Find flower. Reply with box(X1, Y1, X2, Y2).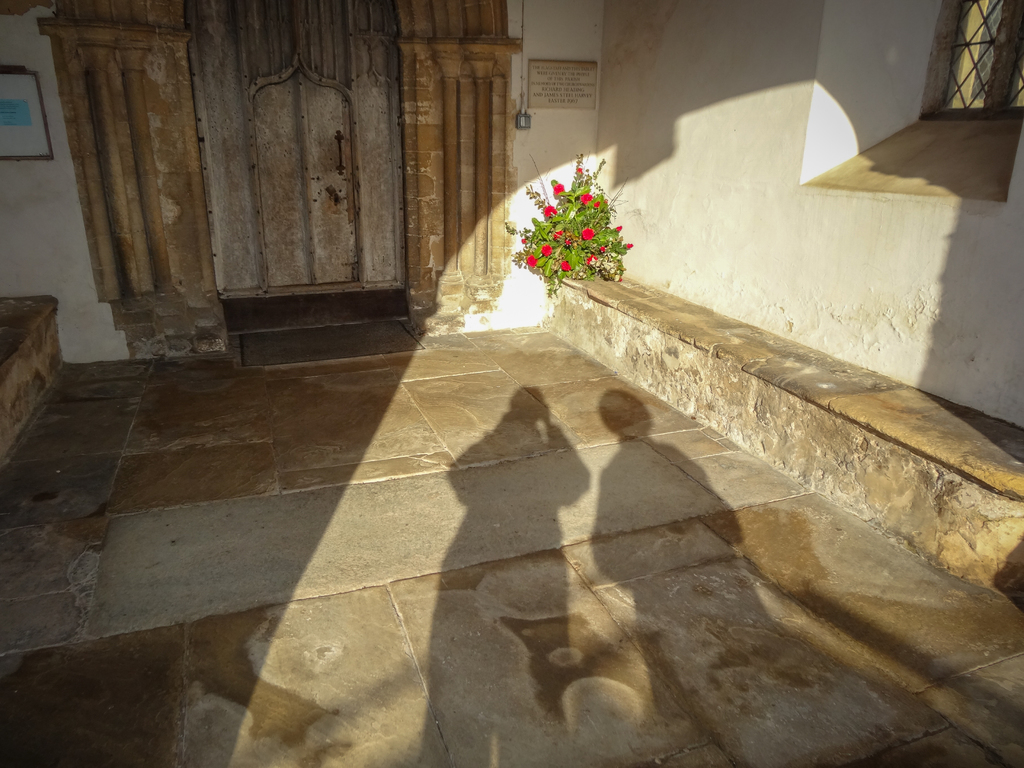
box(627, 241, 634, 250).
